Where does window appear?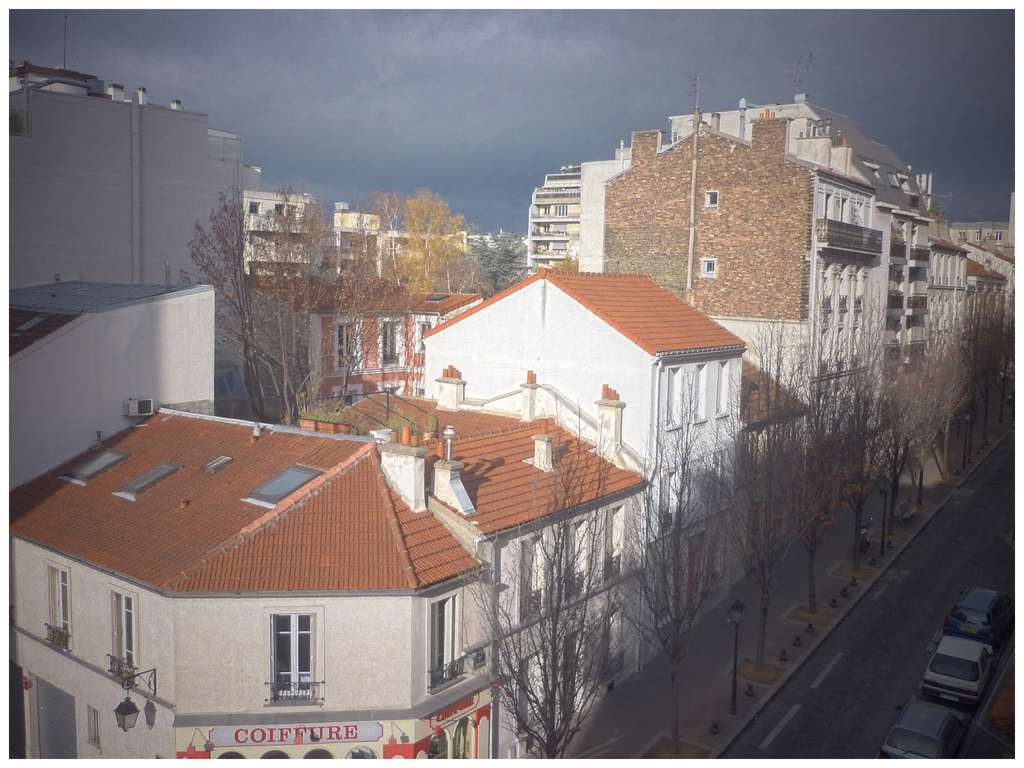
Appears at rect(431, 595, 459, 678).
